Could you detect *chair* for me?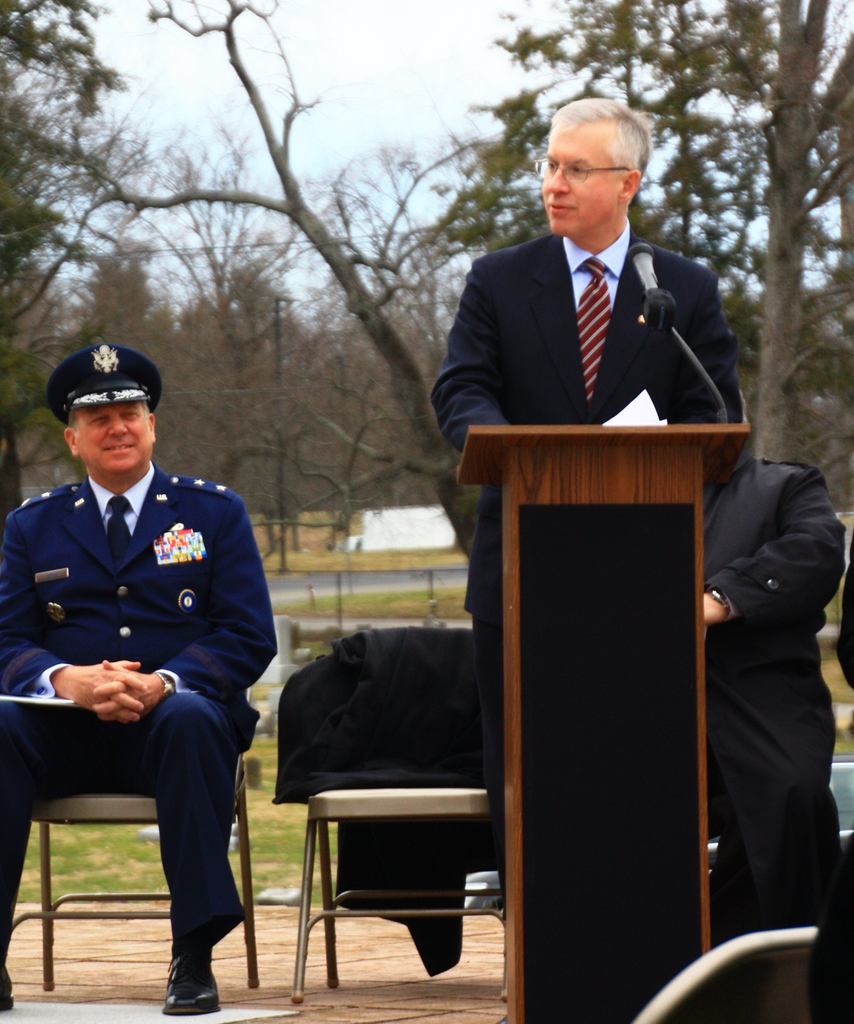
Detection result: (12,739,252,1023).
